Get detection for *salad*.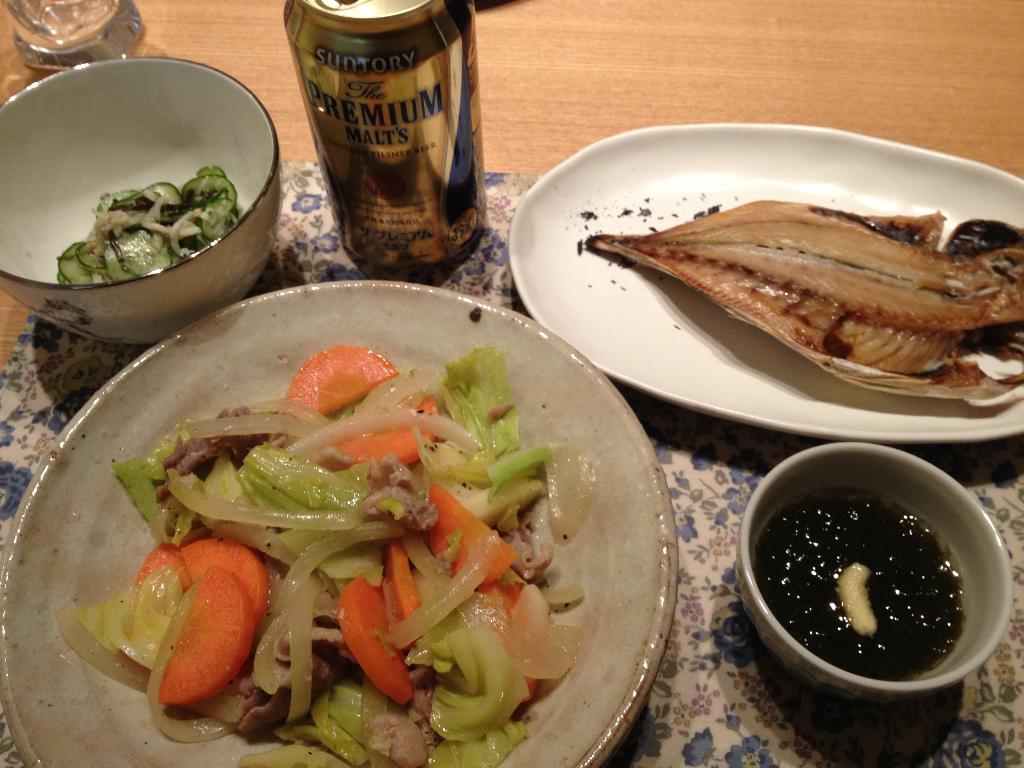
Detection: detection(54, 331, 595, 767).
